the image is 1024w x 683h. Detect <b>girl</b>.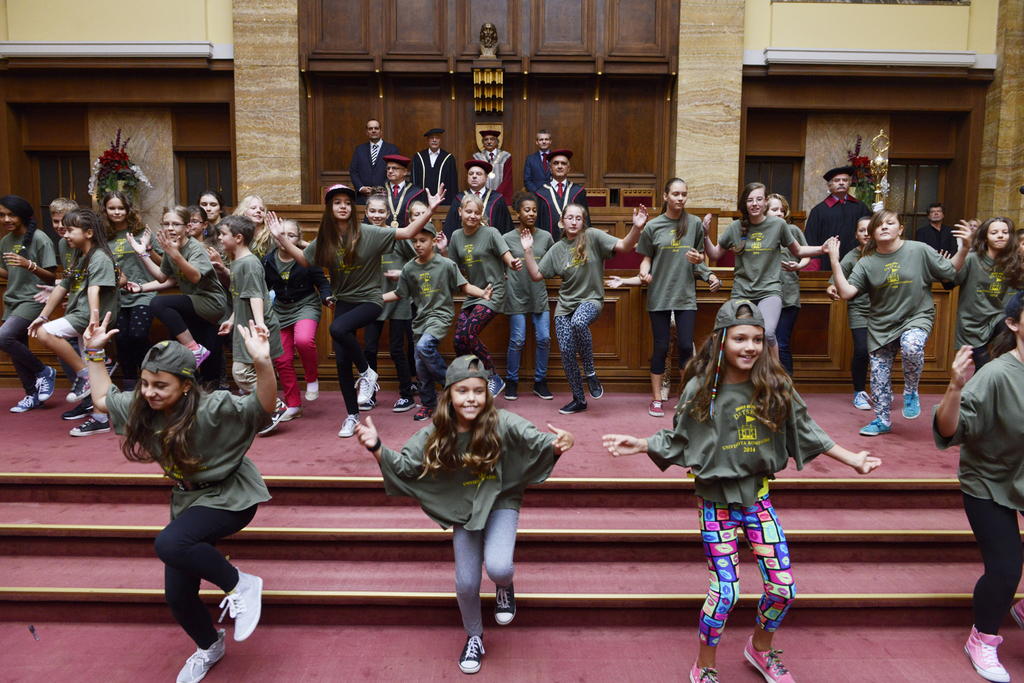
Detection: box=[23, 209, 122, 435].
